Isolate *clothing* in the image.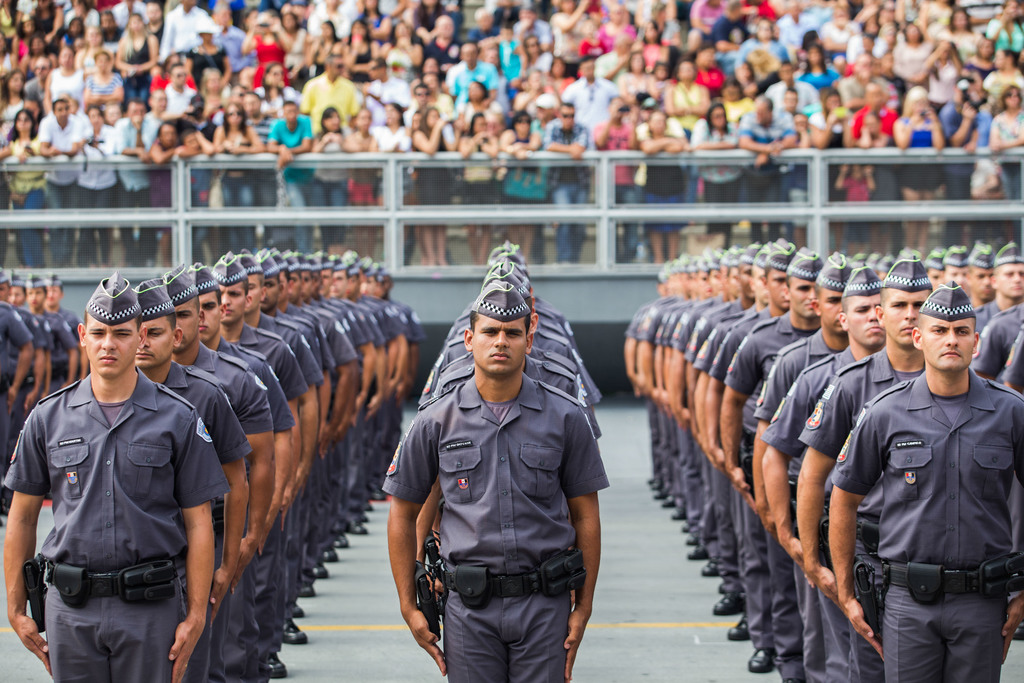
Isolated region: Rect(316, 295, 358, 342).
